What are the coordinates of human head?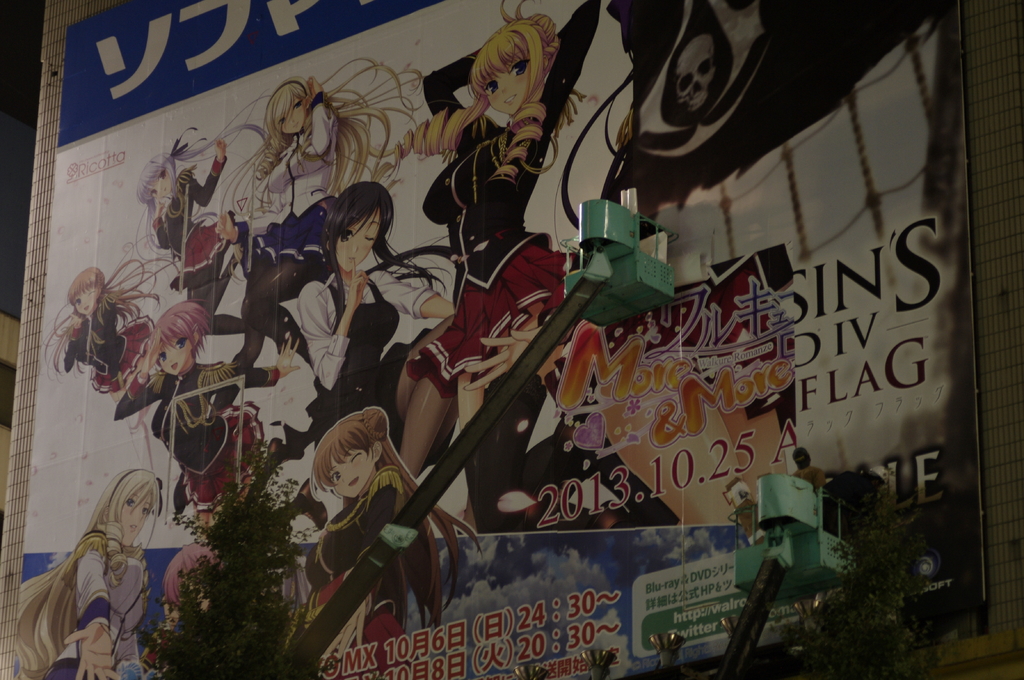
270/77/310/135.
